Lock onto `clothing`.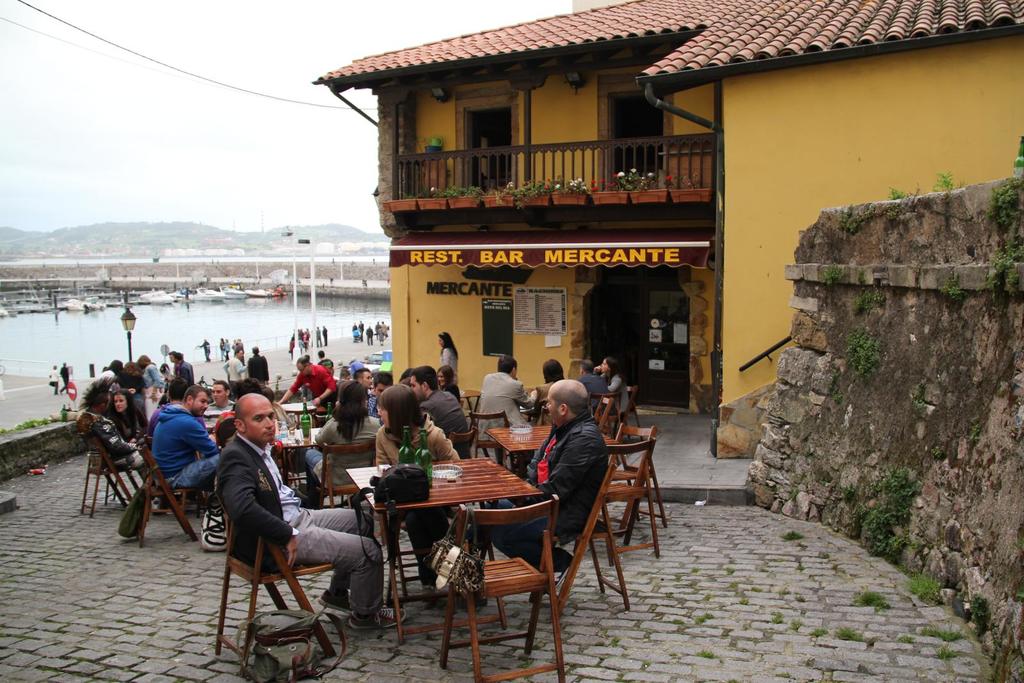
Locked: {"left": 358, "top": 325, "right": 361, "bottom": 338}.
